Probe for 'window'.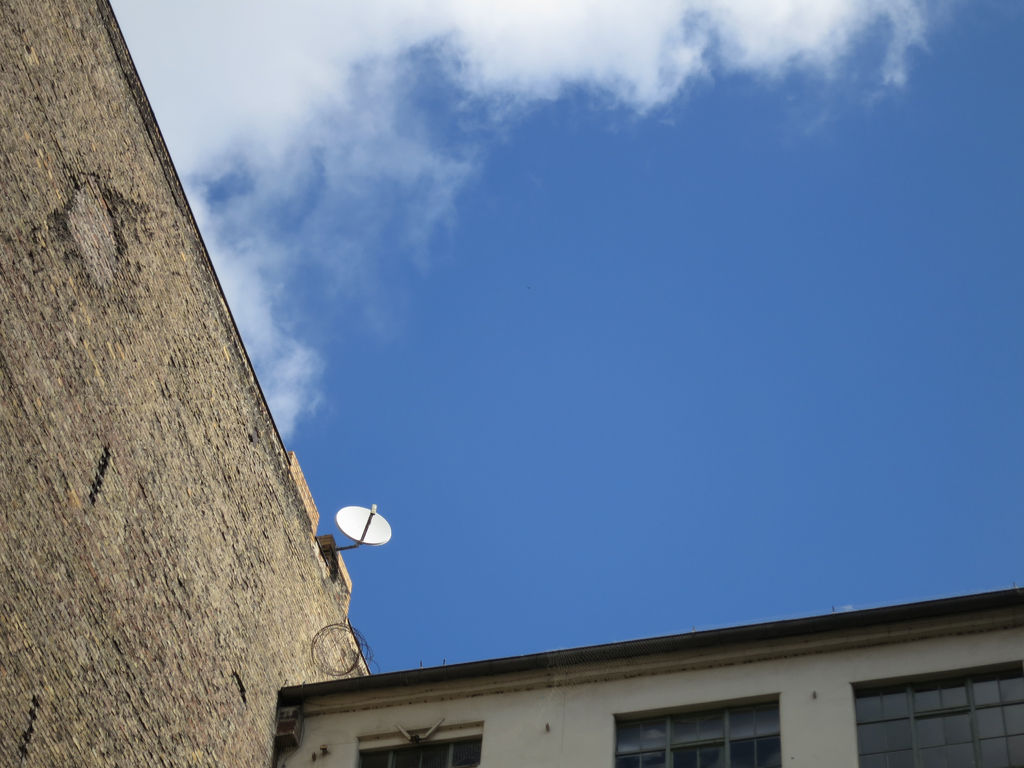
Probe result: 607 703 785 767.
